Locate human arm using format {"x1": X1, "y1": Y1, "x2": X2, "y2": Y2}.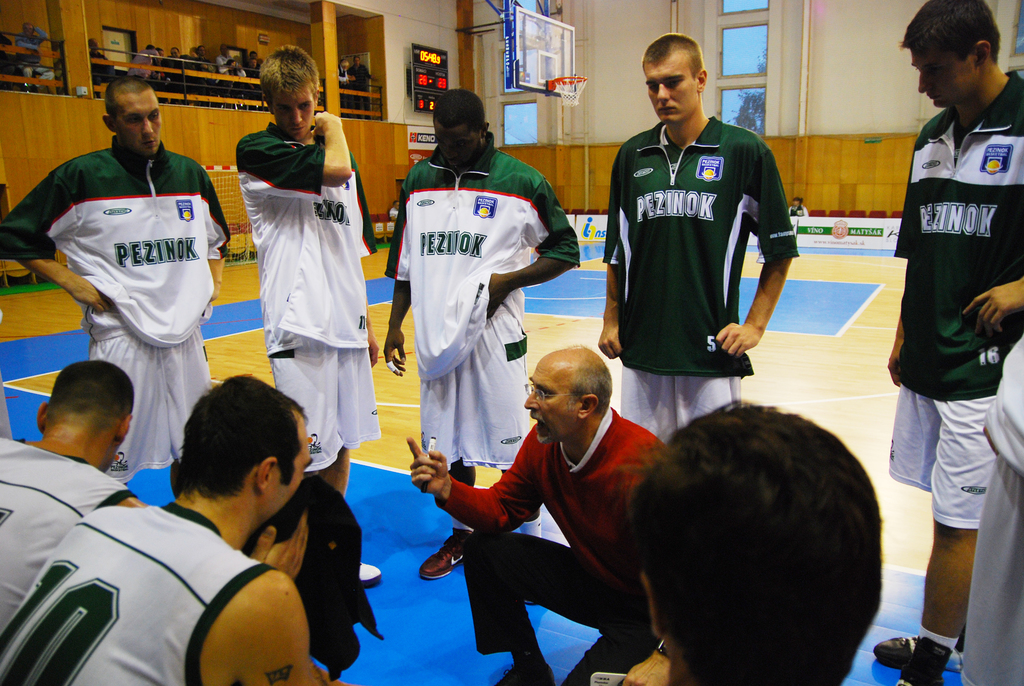
{"x1": 884, "y1": 309, "x2": 901, "y2": 389}.
